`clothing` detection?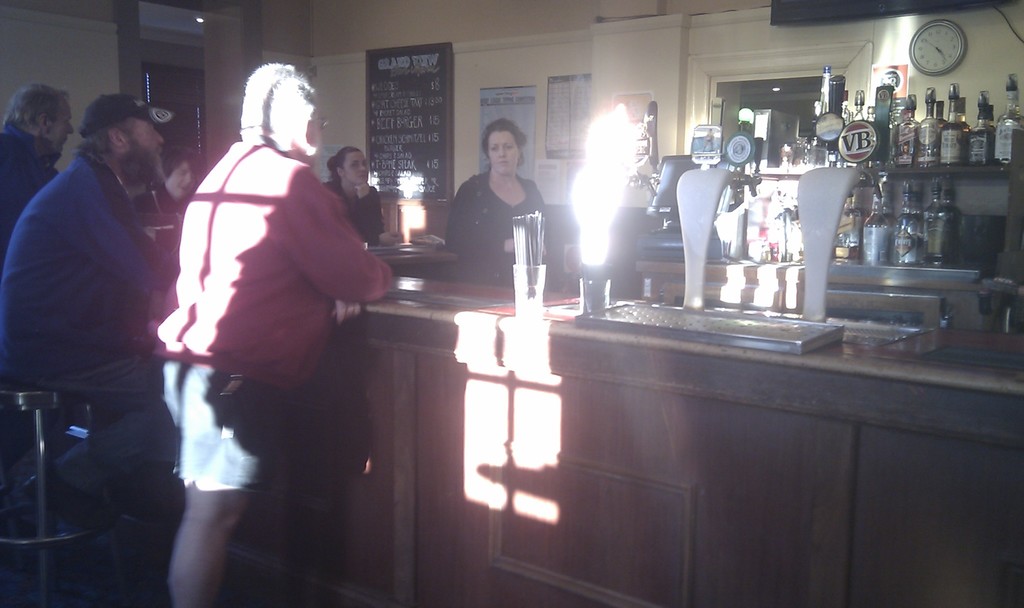
Rect(443, 173, 543, 283)
